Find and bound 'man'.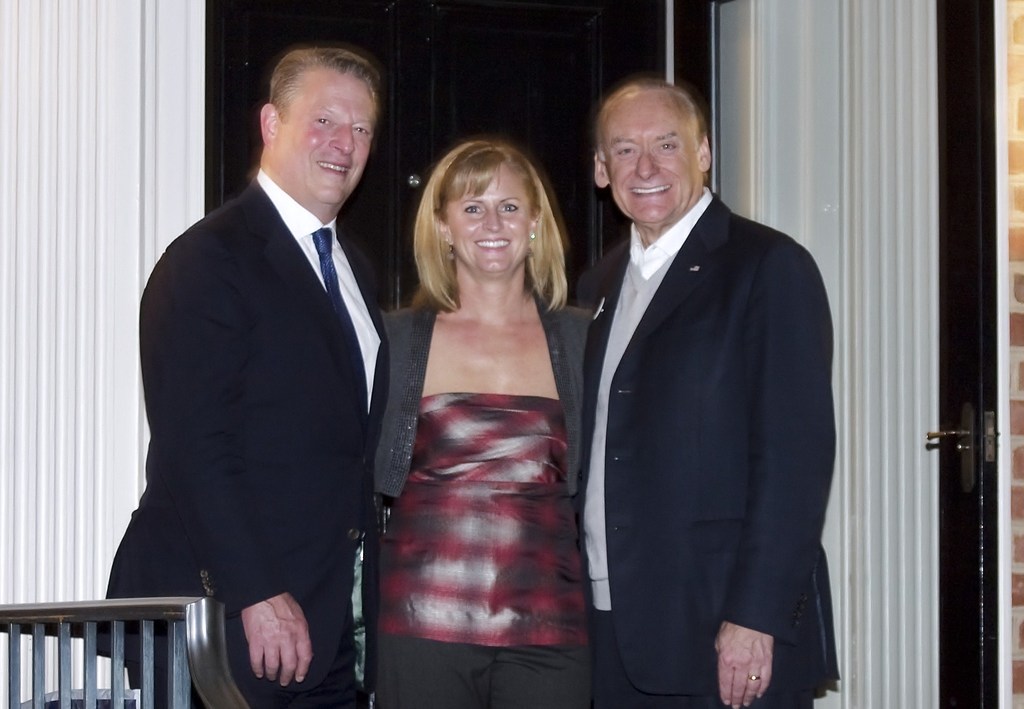
Bound: select_region(573, 72, 837, 708).
